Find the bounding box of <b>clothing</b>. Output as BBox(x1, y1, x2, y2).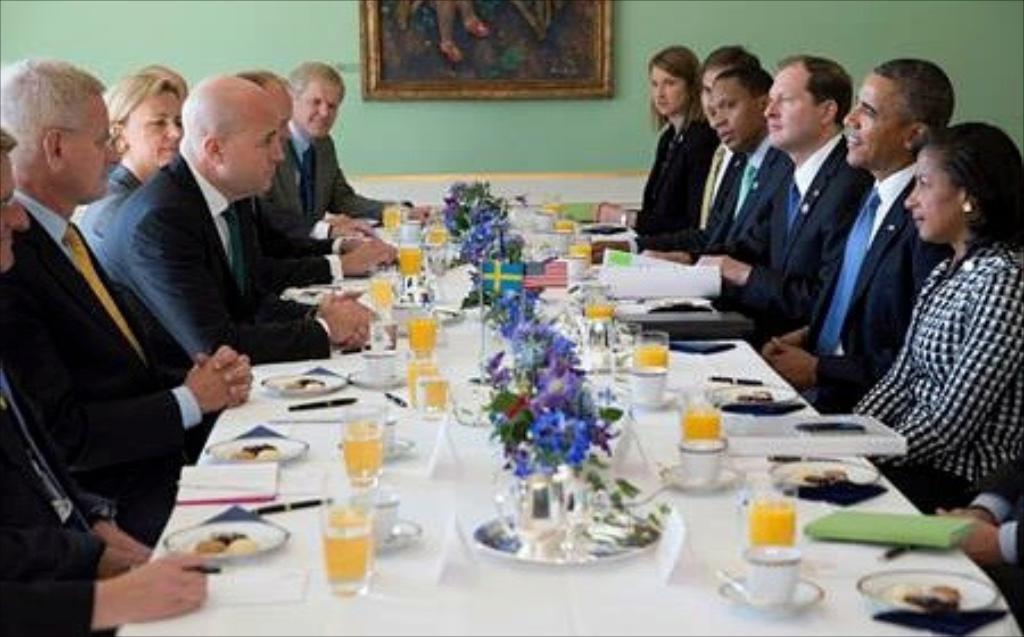
BBox(80, 162, 137, 266).
